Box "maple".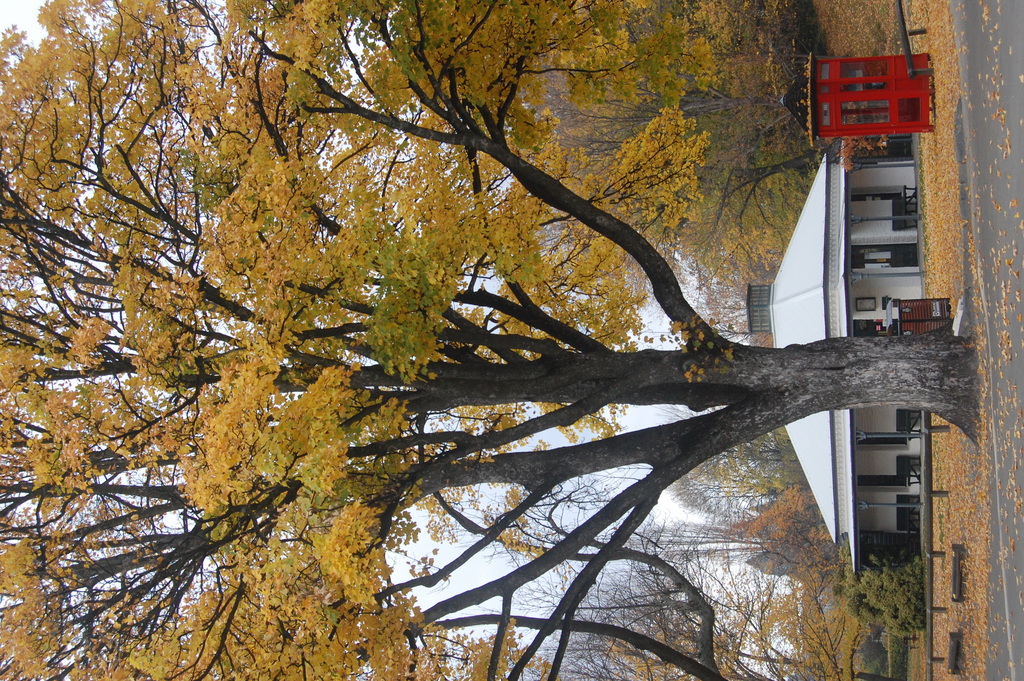
bbox=(920, 6, 965, 680).
